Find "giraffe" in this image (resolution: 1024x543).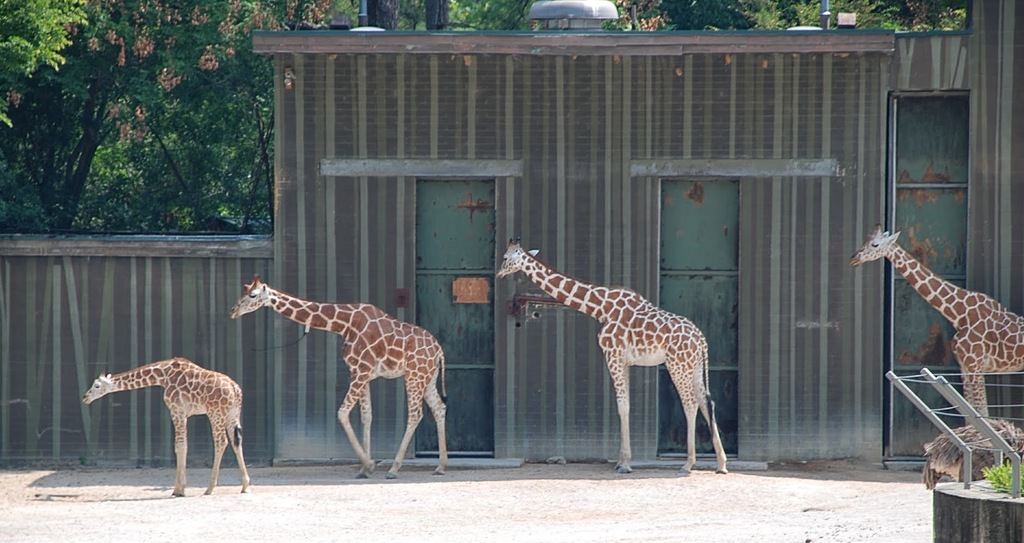
locate(487, 231, 724, 481).
